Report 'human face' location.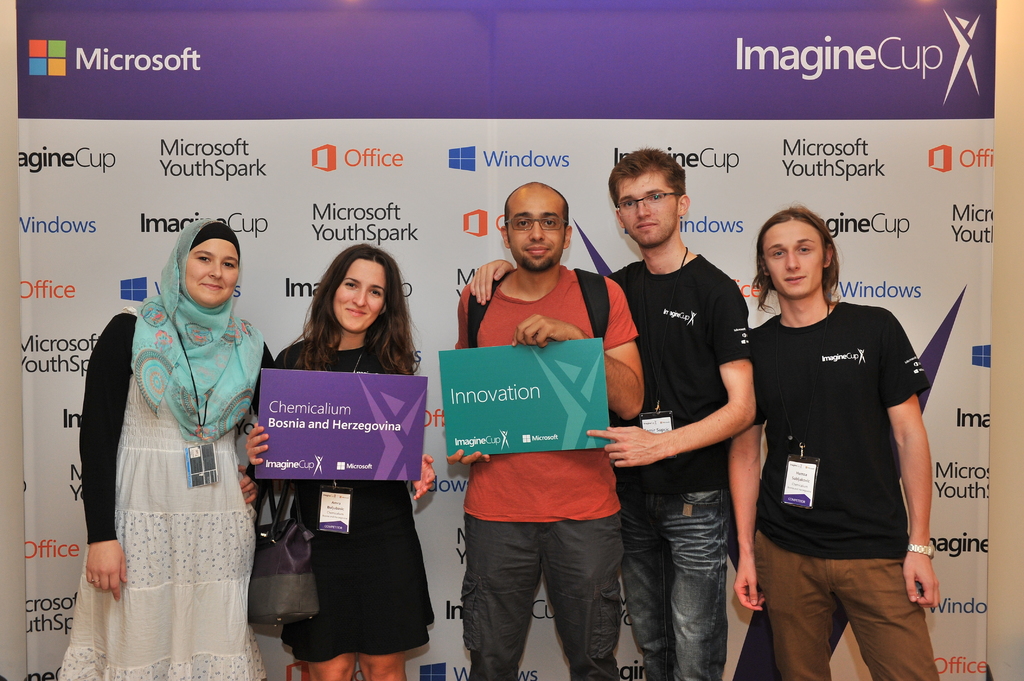
Report: box(760, 221, 826, 294).
